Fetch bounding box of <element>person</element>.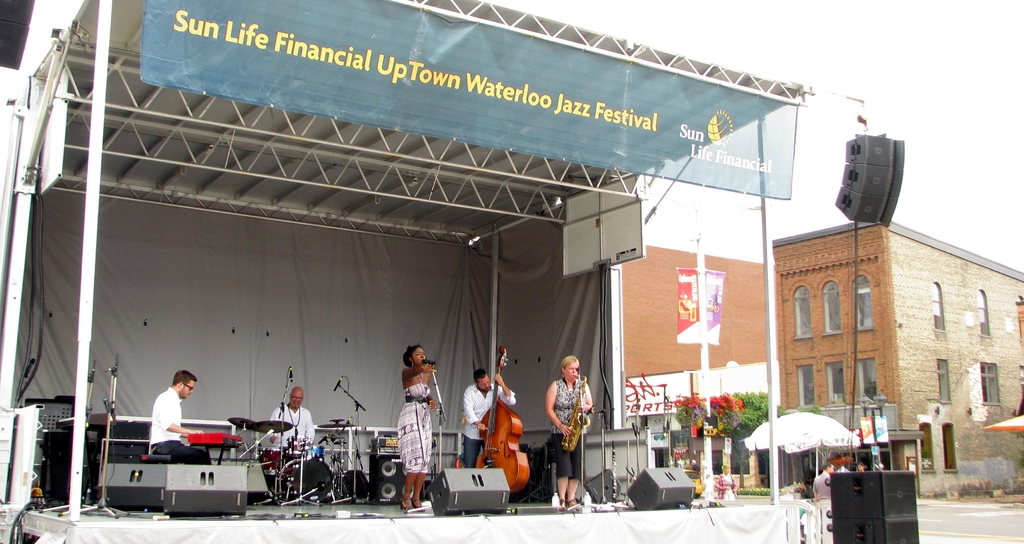
Bbox: 149 371 217 461.
